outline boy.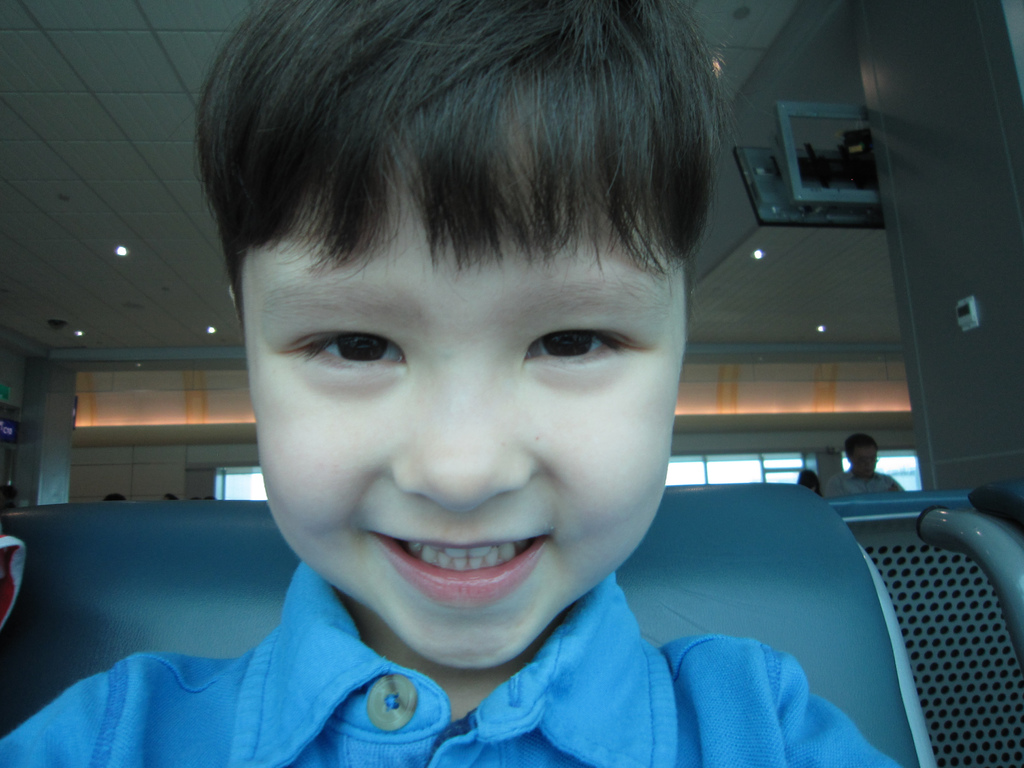
Outline: BBox(0, 0, 904, 767).
